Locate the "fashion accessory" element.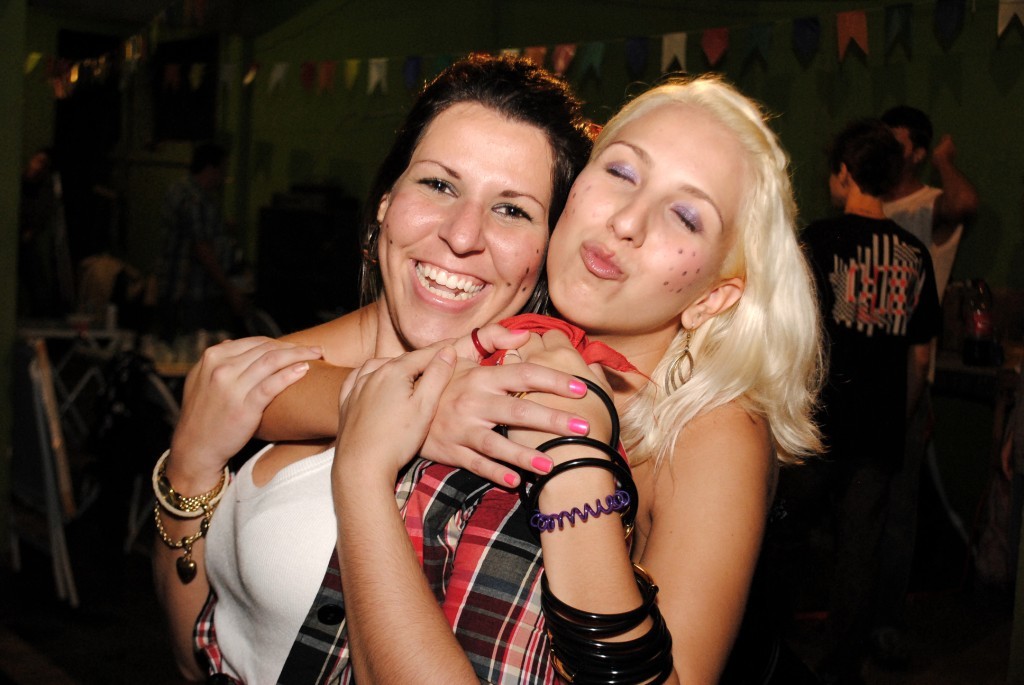
Element bbox: {"left": 526, "top": 454, "right": 637, "bottom": 533}.
